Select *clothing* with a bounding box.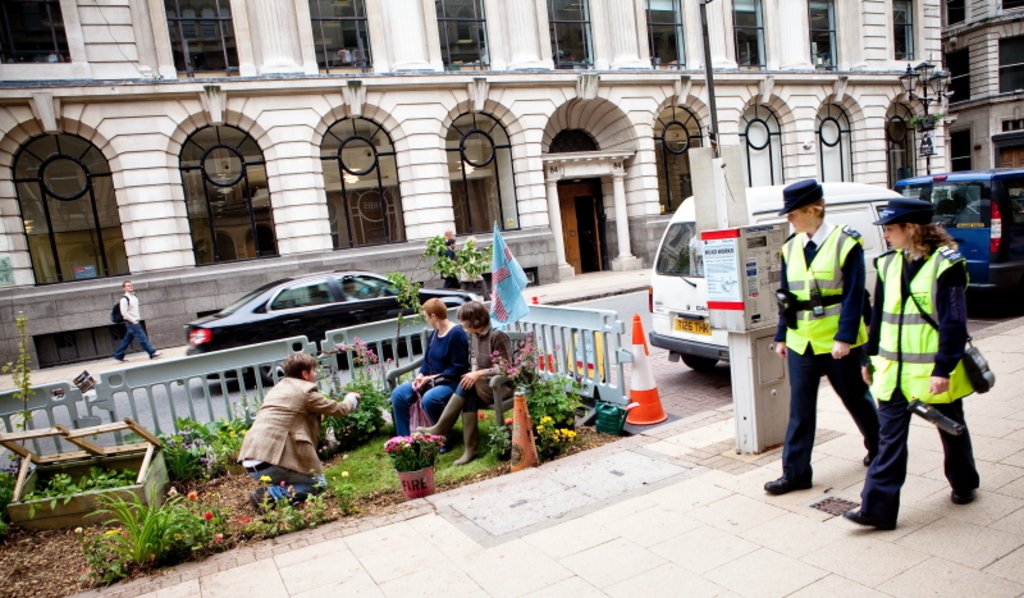
rect(447, 327, 520, 417).
